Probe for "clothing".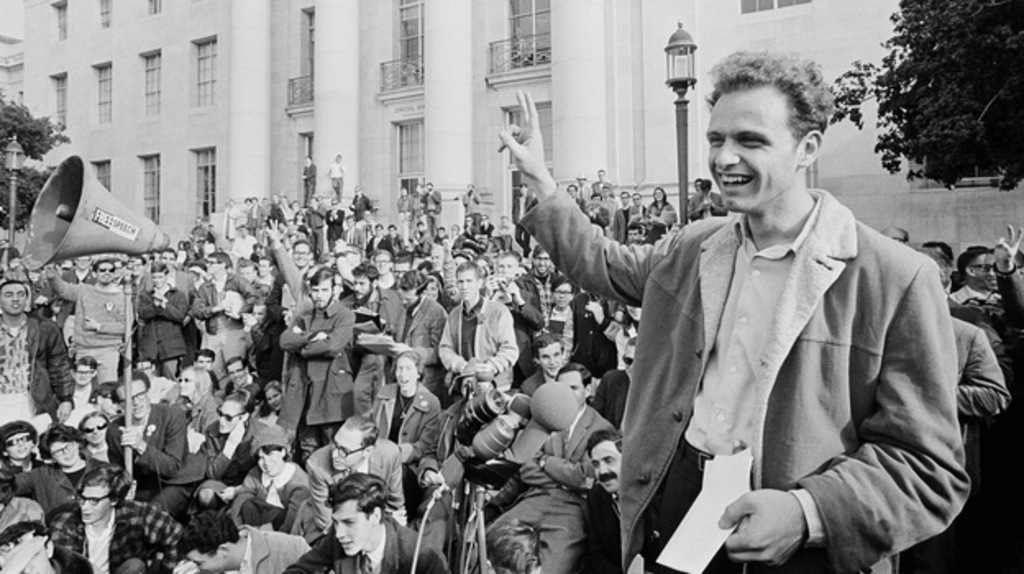
Probe result: detection(10, 459, 112, 518).
